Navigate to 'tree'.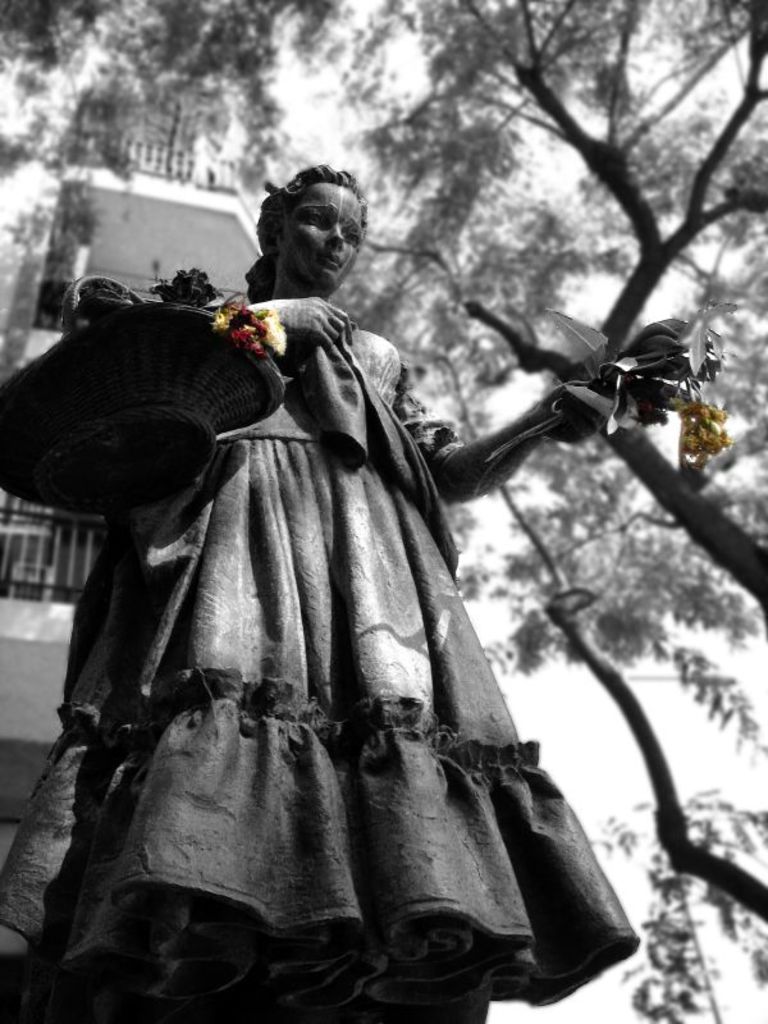
Navigation target: locate(0, 0, 767, 1023).
